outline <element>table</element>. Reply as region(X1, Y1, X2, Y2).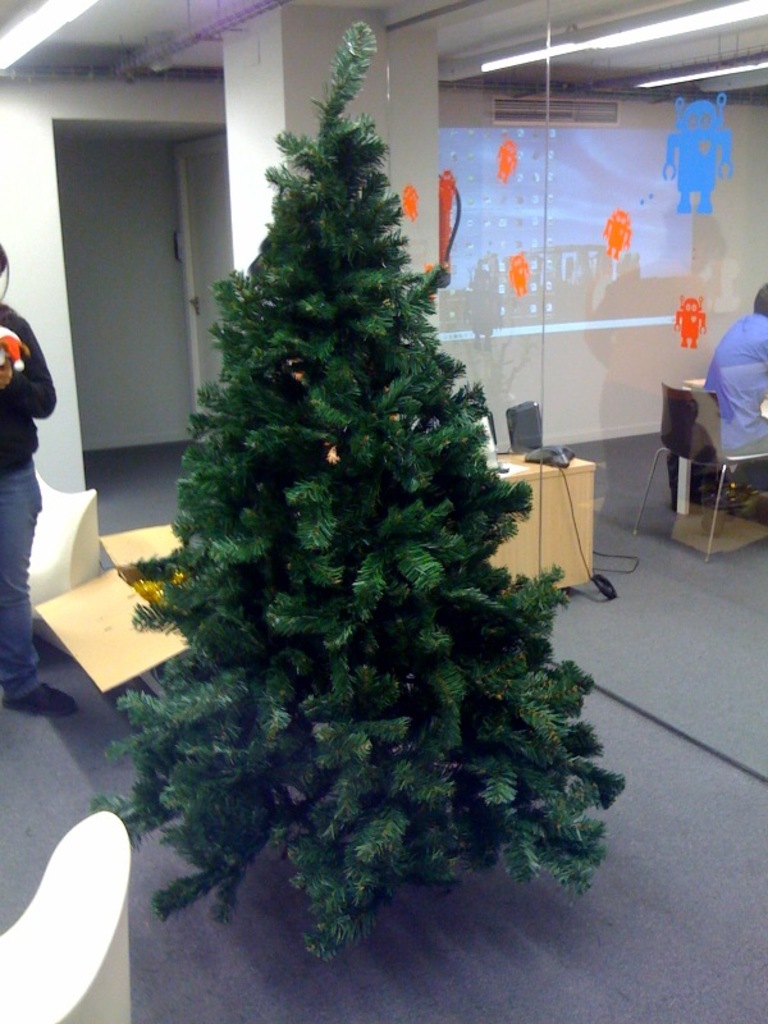
region(492, 447, 595, 593).
